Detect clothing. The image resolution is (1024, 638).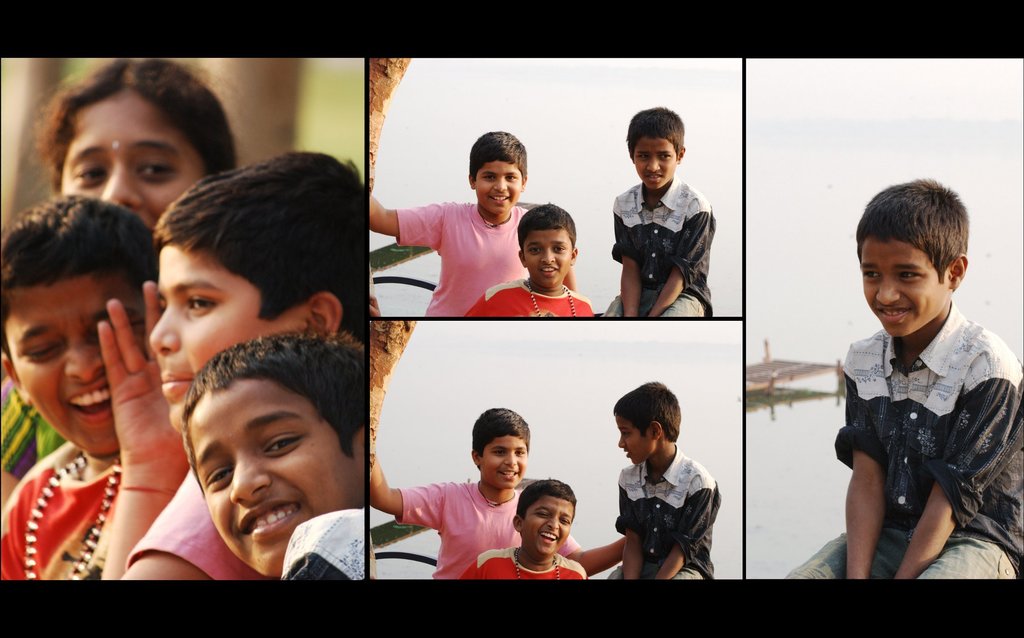
0 376 68 481.
